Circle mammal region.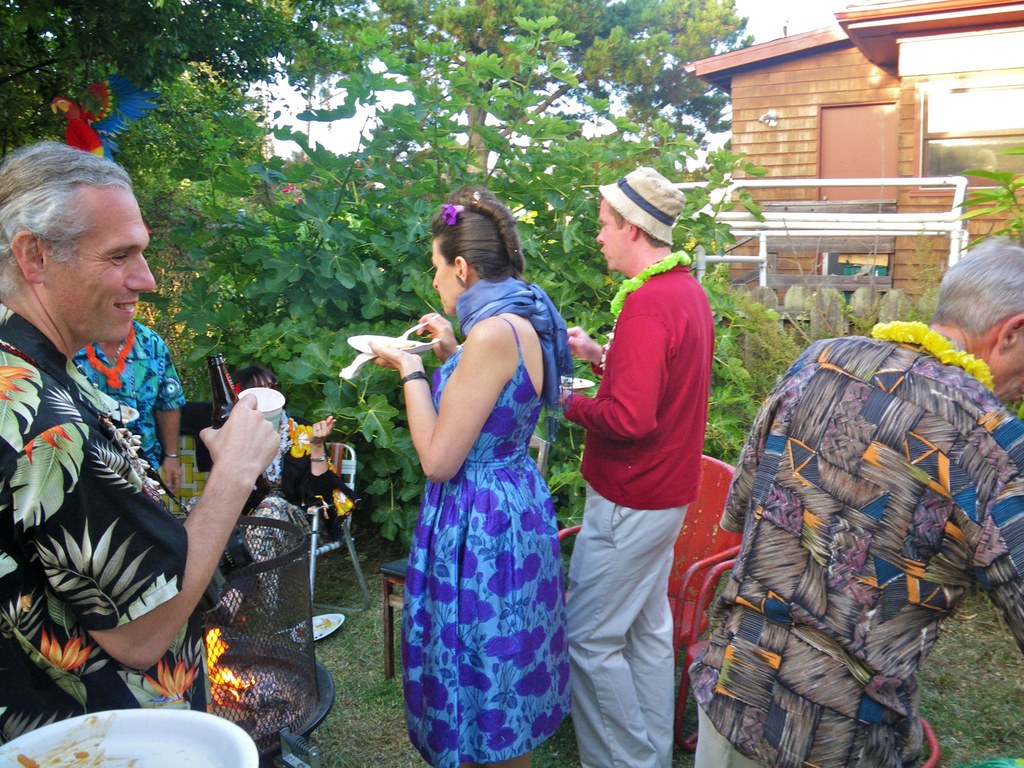
Region: rect(367, 179, 572, 767).
